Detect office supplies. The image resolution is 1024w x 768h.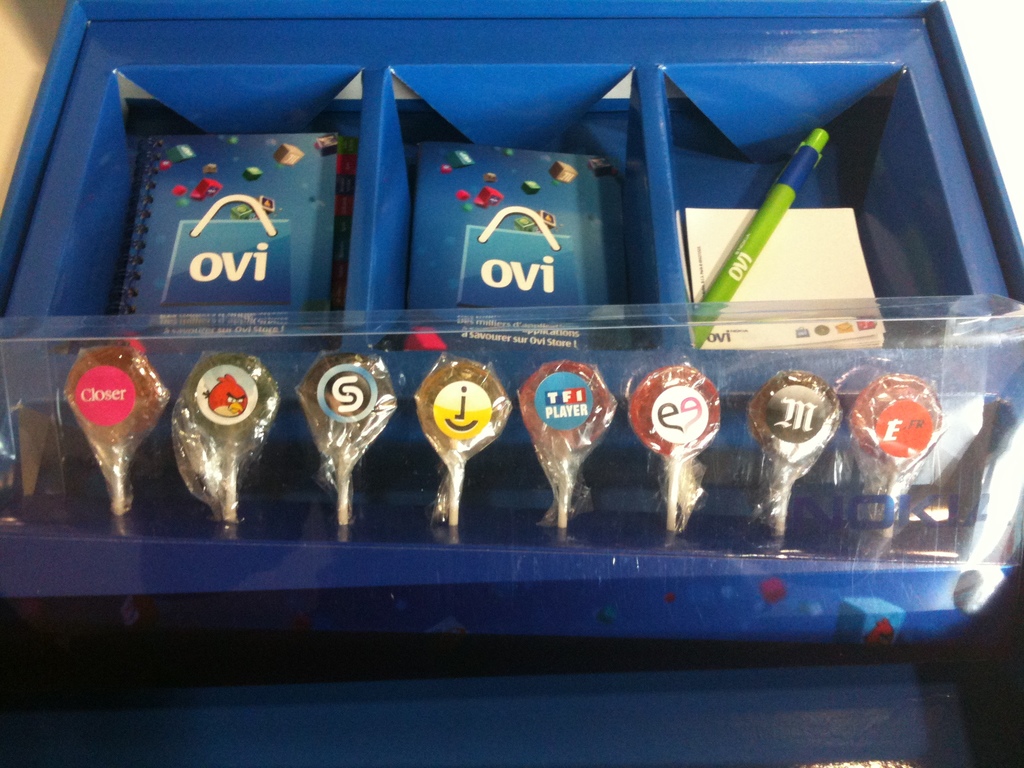
x1=54 y1=339 x2=164 y2=513.
